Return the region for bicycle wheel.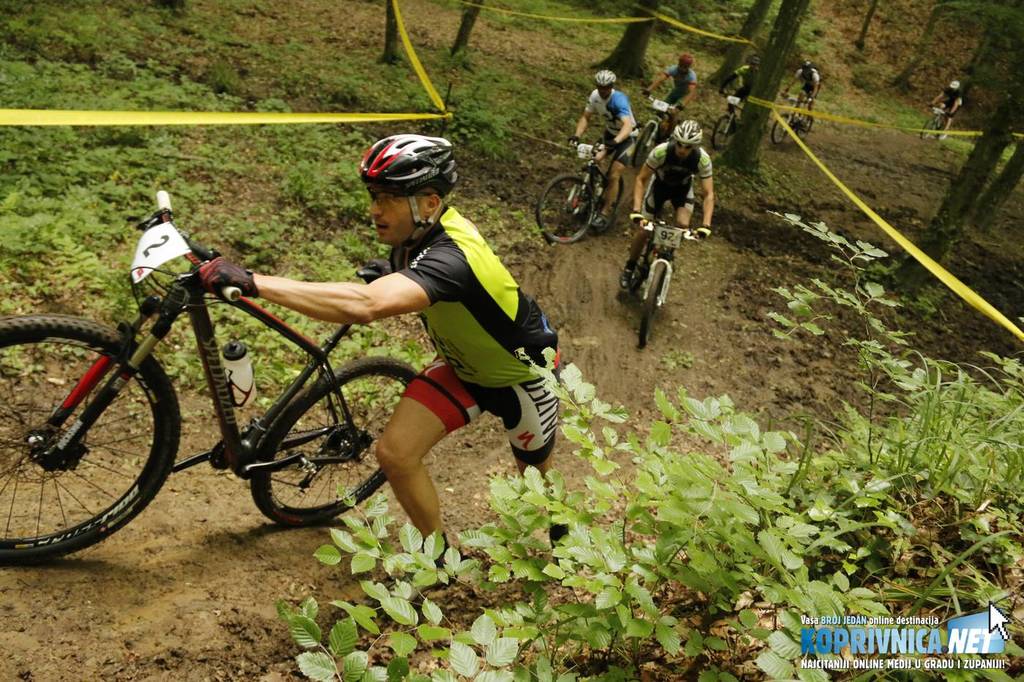
0,314,185,566.
